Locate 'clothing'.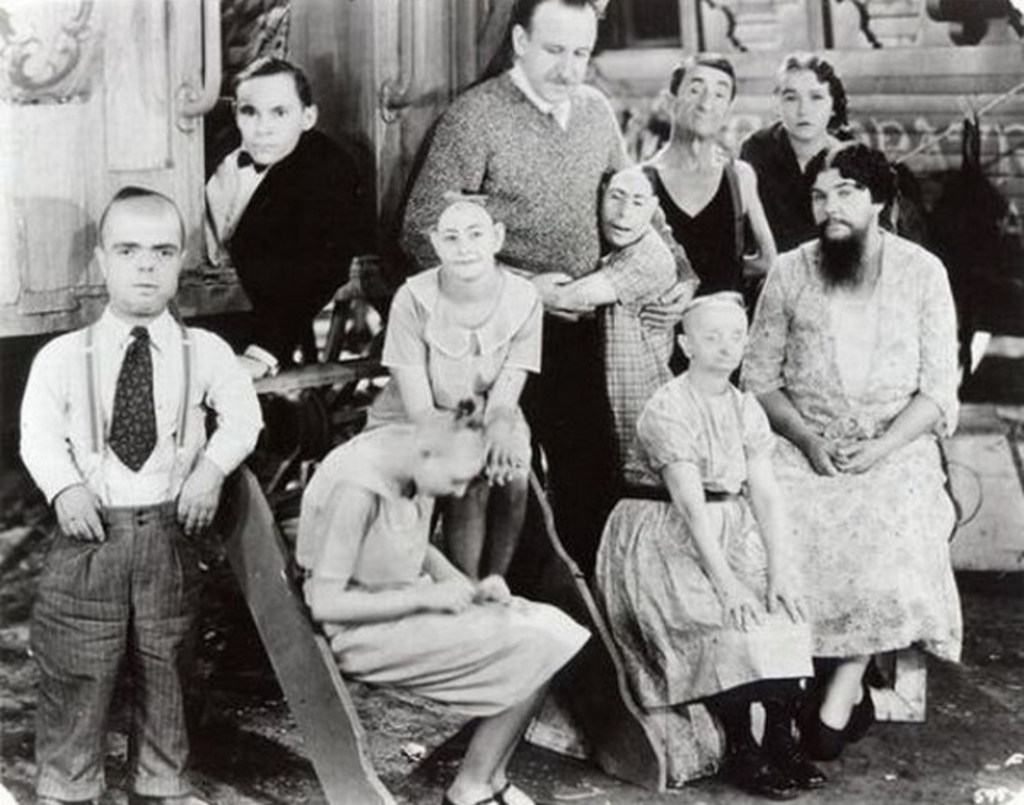
Bounding box: select_region(644, 176, 769, 345).
